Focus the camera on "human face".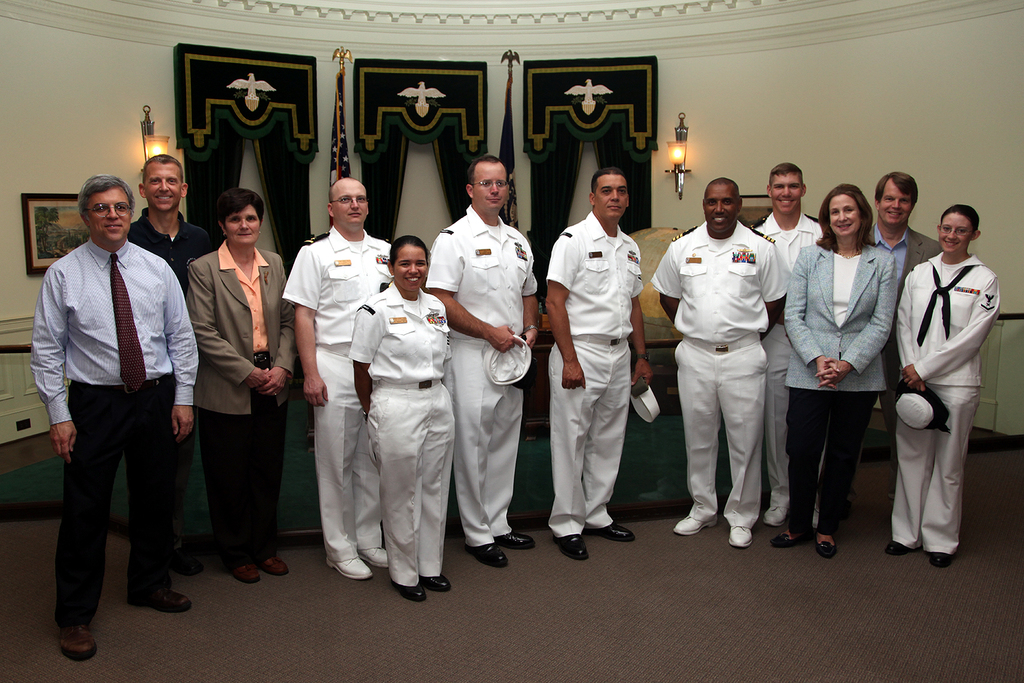
Focus region: left=824, top=194, right=860, bottom=236.
